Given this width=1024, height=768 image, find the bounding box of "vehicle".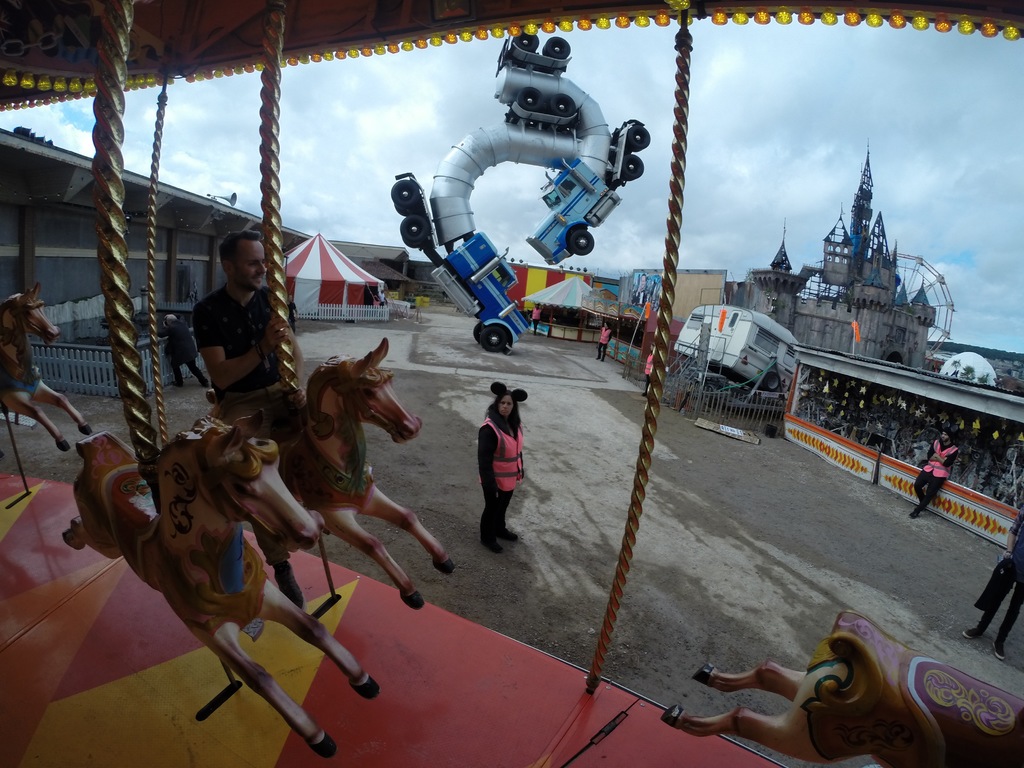
375 46 653 350.
